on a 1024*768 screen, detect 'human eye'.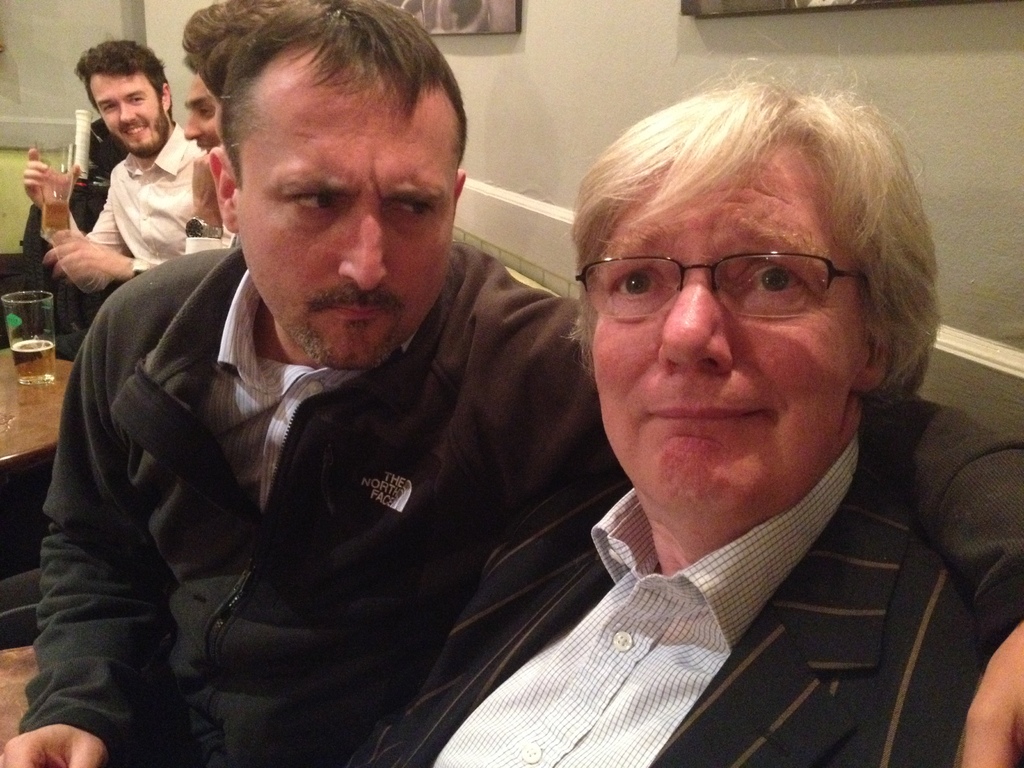
(left=199, top=106, right=212, bottom=118).
